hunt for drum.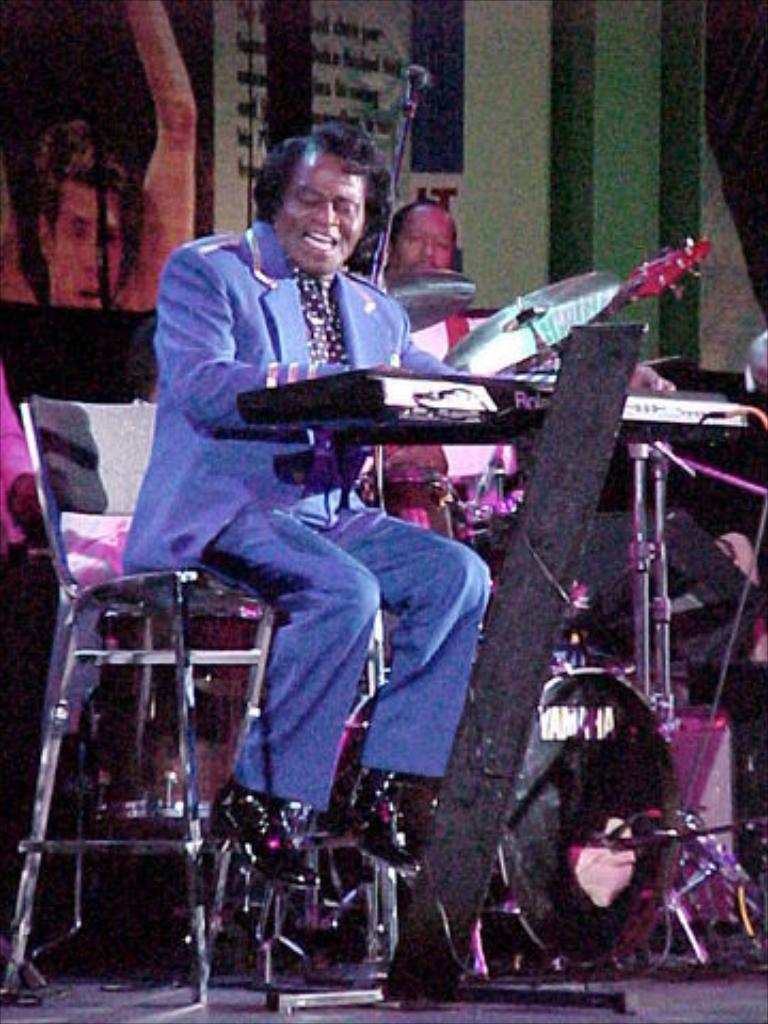
Hunted down at {"x1": 358, "y1": 467, "x2": 465, "y2": 540}.
